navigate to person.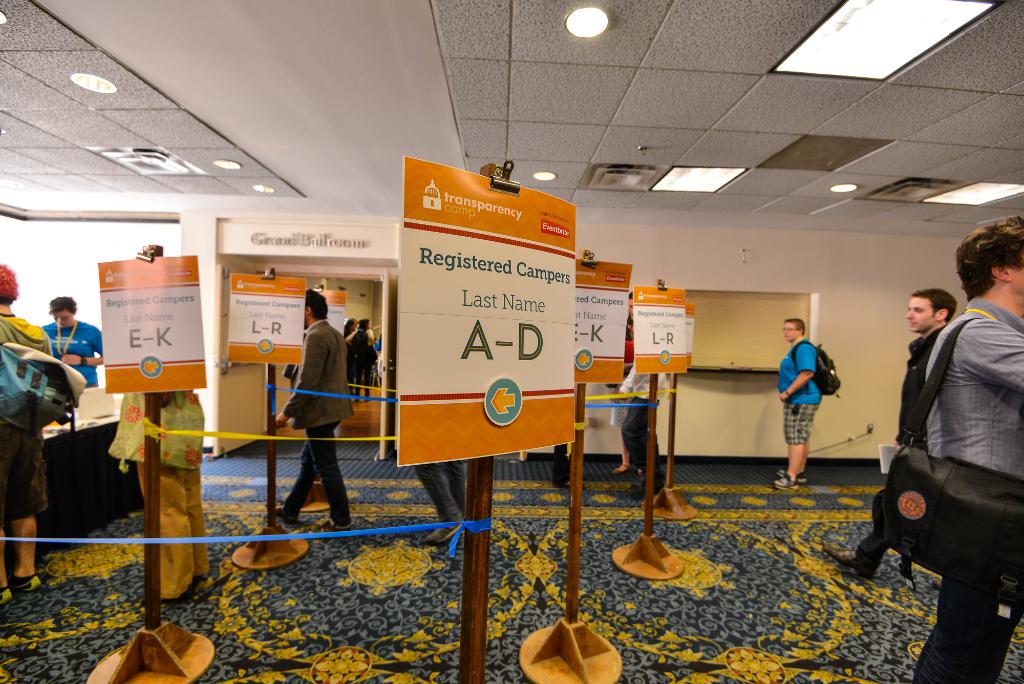
Navigation target: 0, 264, 54, 609.
